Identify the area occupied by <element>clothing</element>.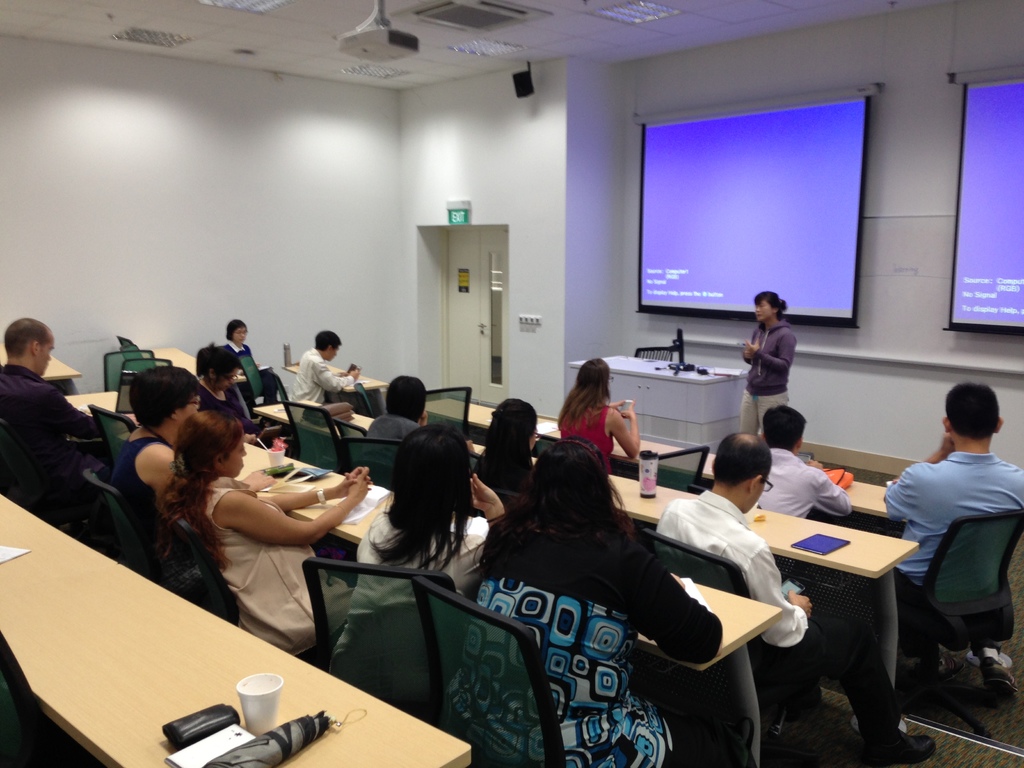
Area: {"x1": 449, "y1": 470, "x2": 712, "y2": 739}.
